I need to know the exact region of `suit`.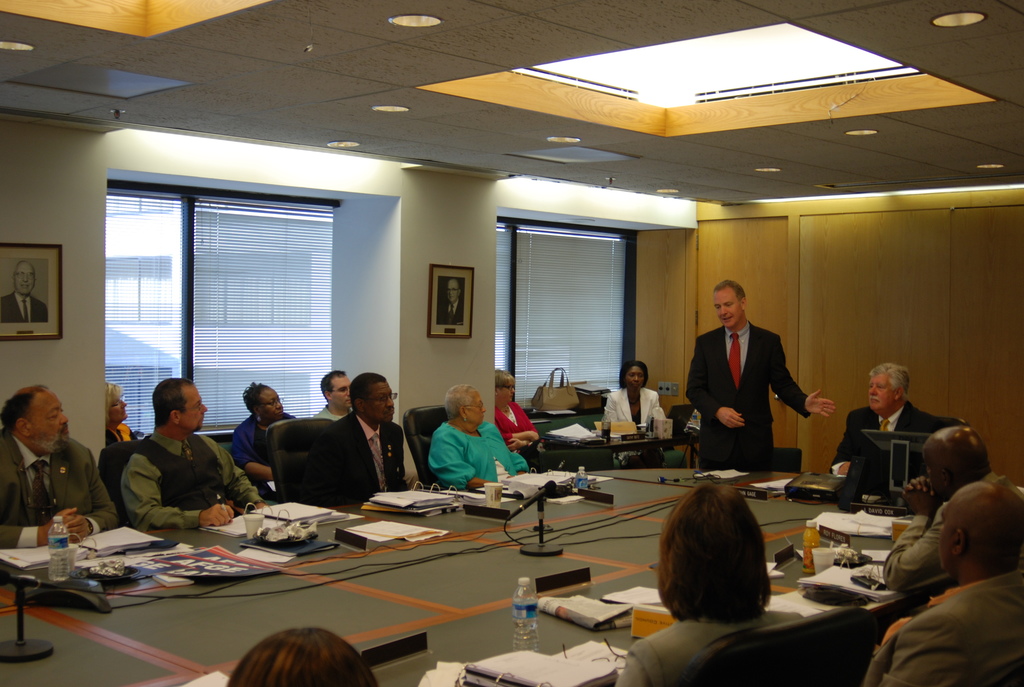
Region: box(319, 410, 408, 511).
